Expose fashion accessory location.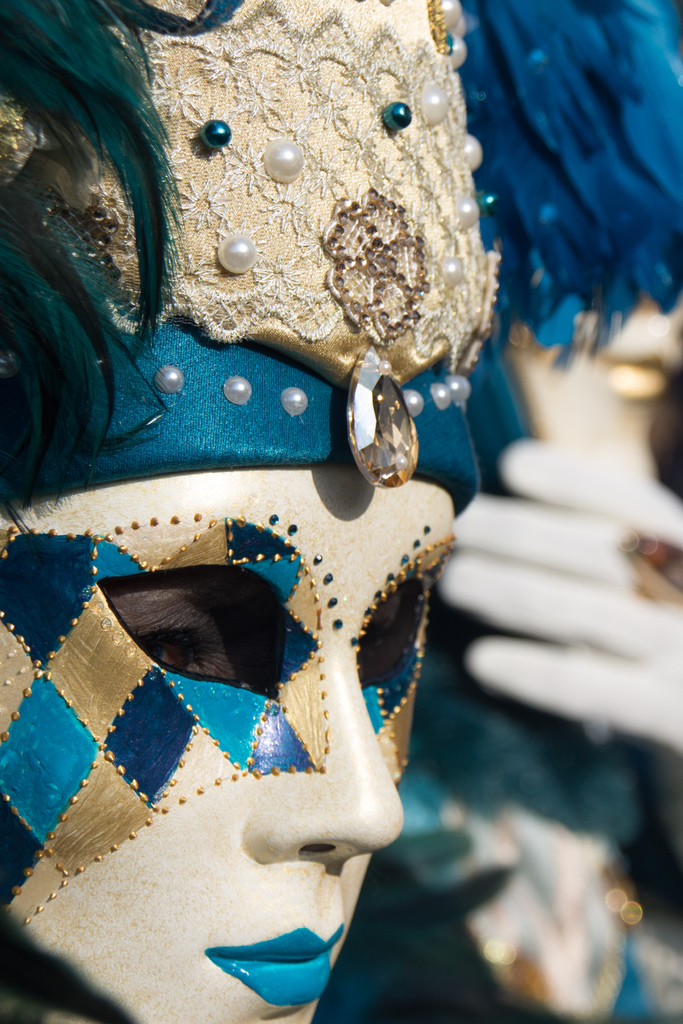
Exposed at box(0, 517, 335, 934).
